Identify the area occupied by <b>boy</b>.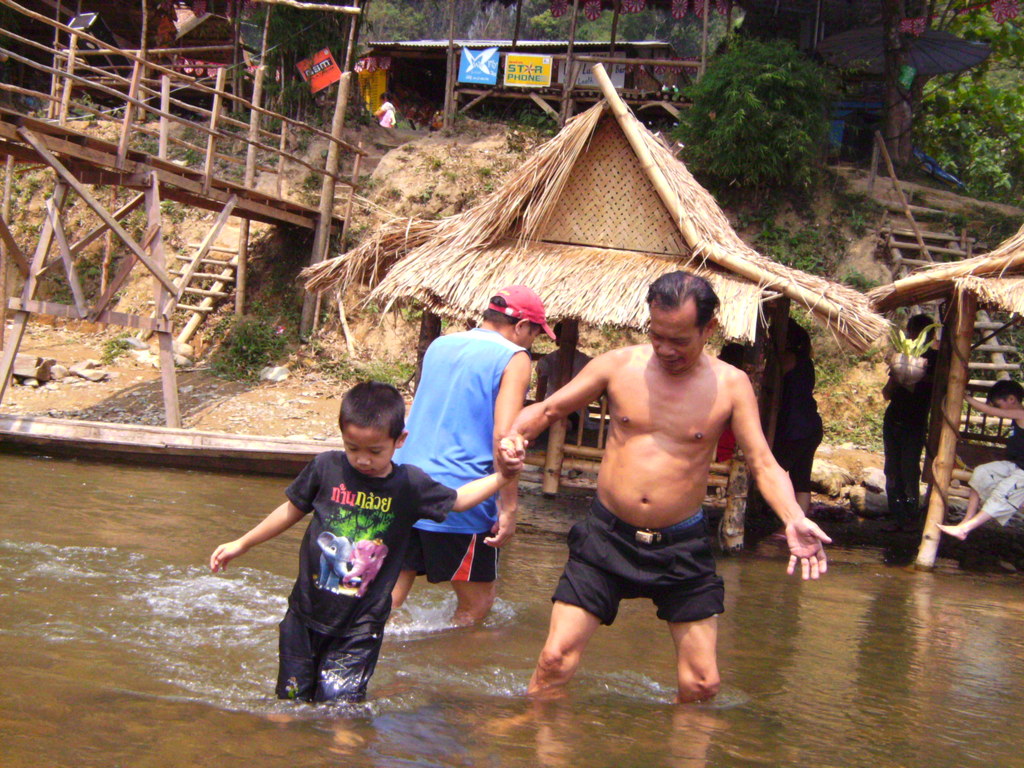
Area: {"x1": 943, "y1": 378, "x2": 1023, "y2": 533}.
